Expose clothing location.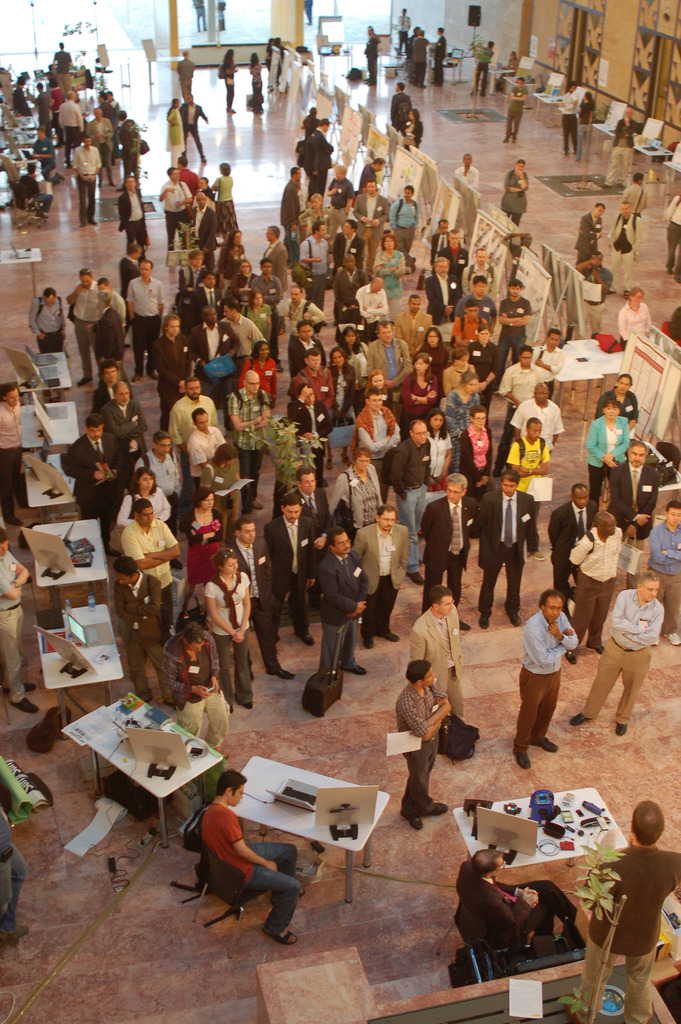
Exposed at detection(459, 429, 500, 502).
